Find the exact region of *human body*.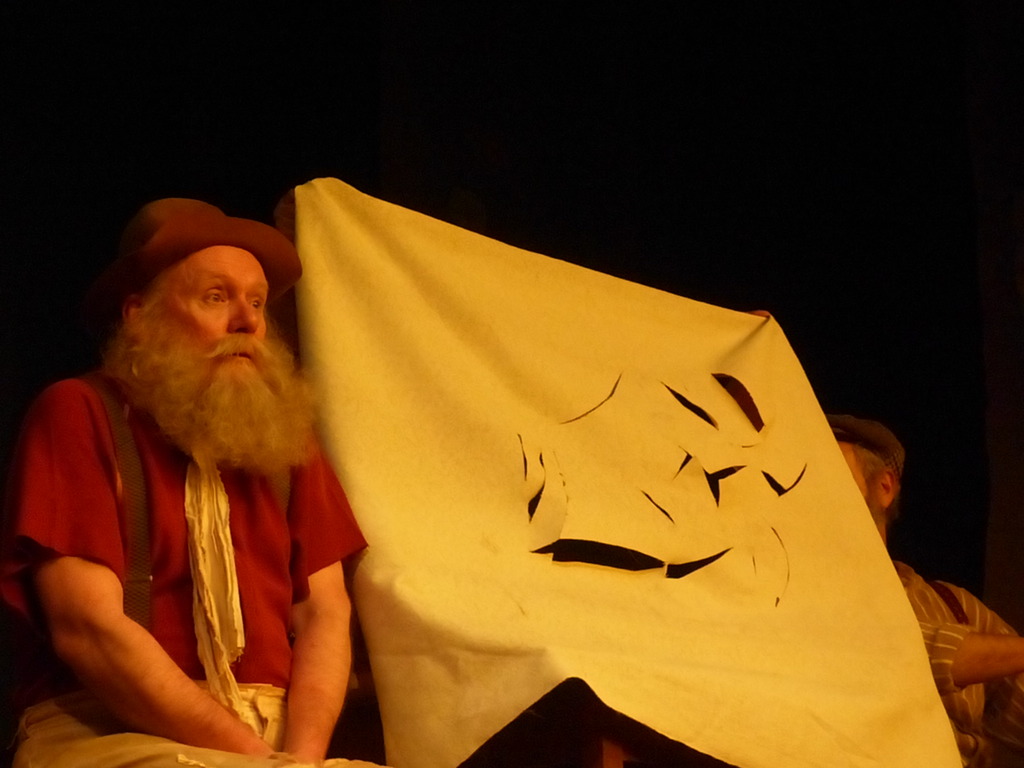
Exact region: left=15, top=171, right=355, bottom=767.
